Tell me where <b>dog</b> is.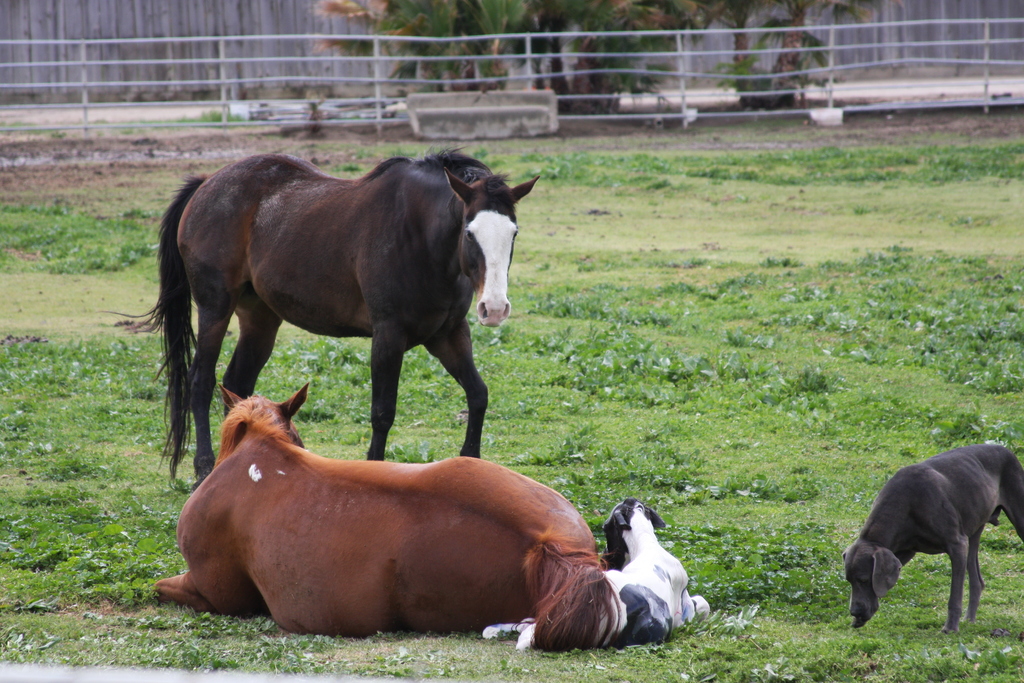
<b>dog</b> is at [x1=481, y1=498, x2=708, y2=650].
